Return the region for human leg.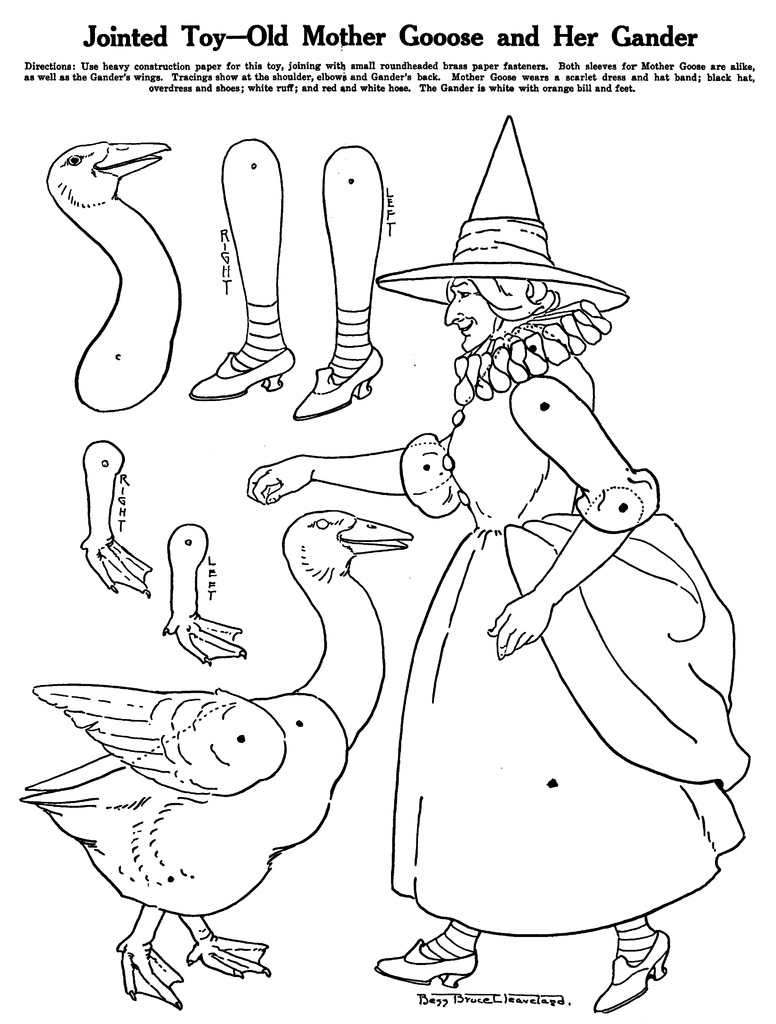
373/532/526/987.
